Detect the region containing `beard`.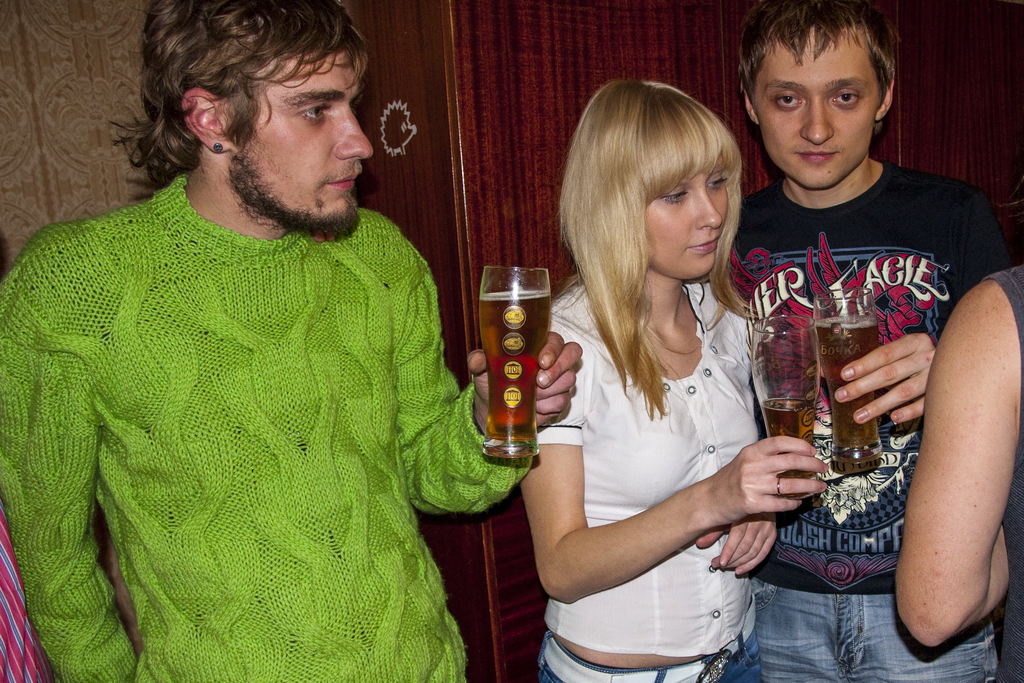
region(227, 147, 362, 240).
